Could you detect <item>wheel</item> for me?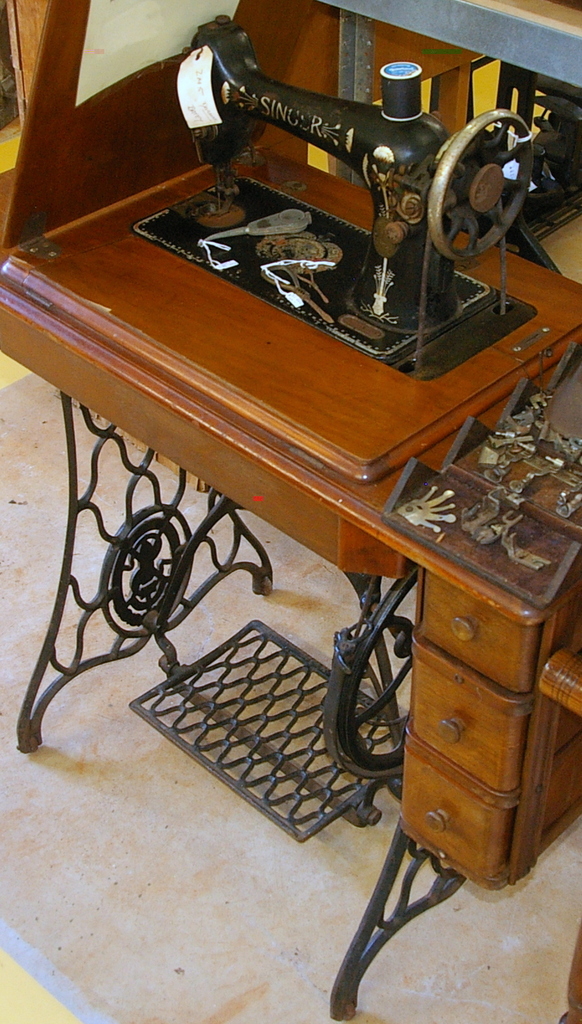
Detection result: 334,596,418,798.
